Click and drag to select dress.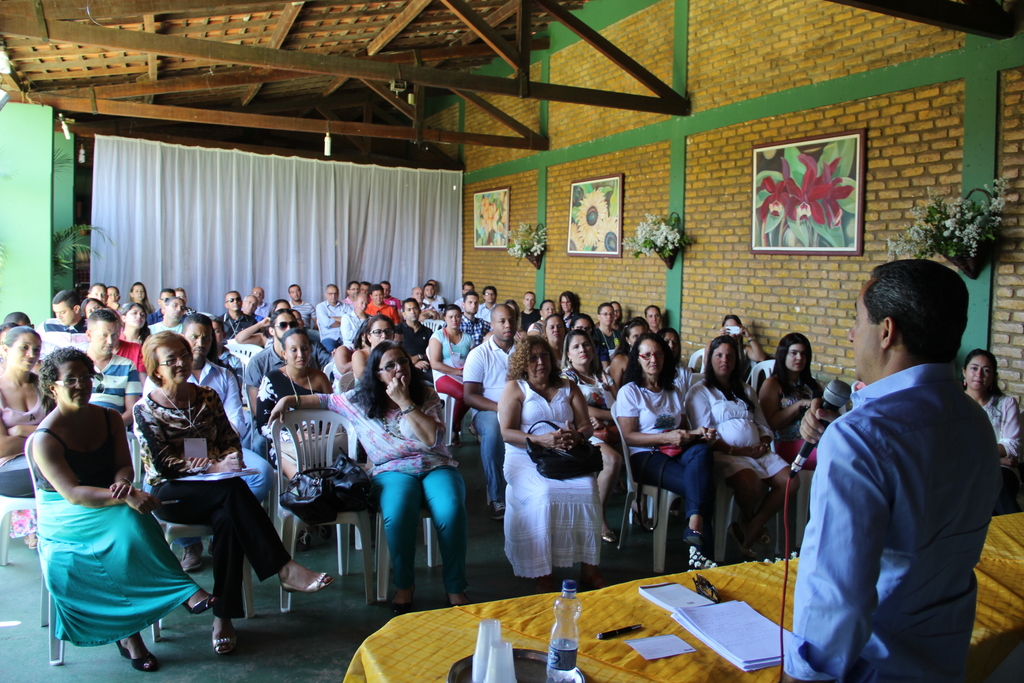
Selection: <region>561, 368, 615, 447</region>.
